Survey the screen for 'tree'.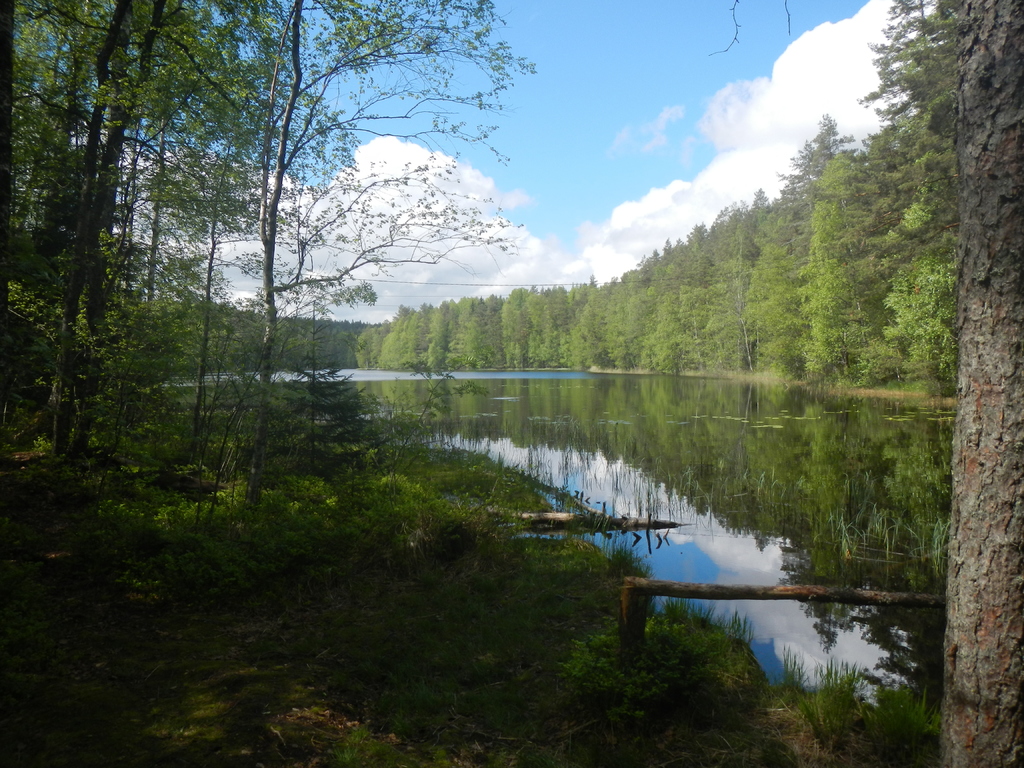
Survey found: x1=945 y1=0 x2=1023 y2=767.
